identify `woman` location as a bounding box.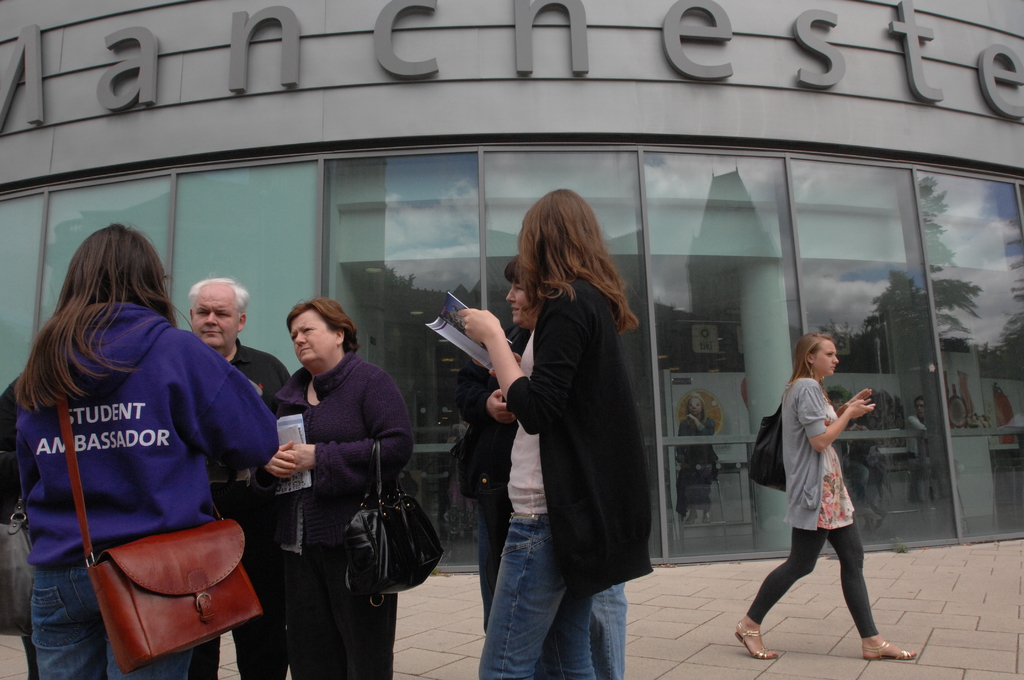
l=4, t=219, r=283, b=679.
